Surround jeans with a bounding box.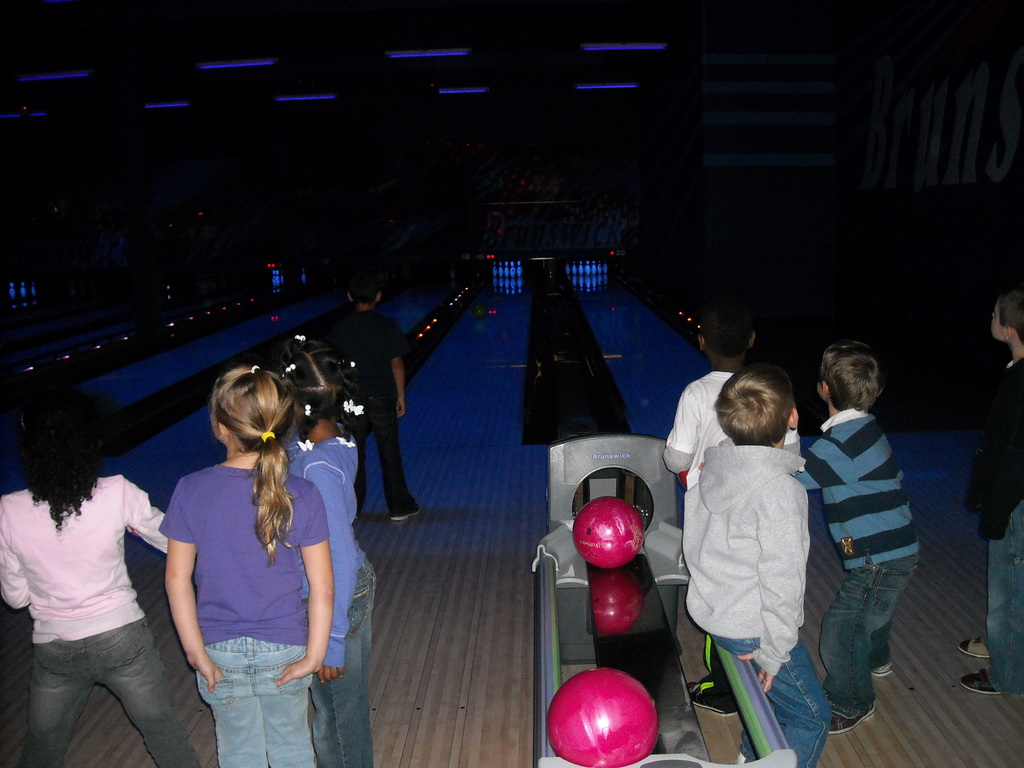
[x1=321, y1=569, x2=376, y2=766].
